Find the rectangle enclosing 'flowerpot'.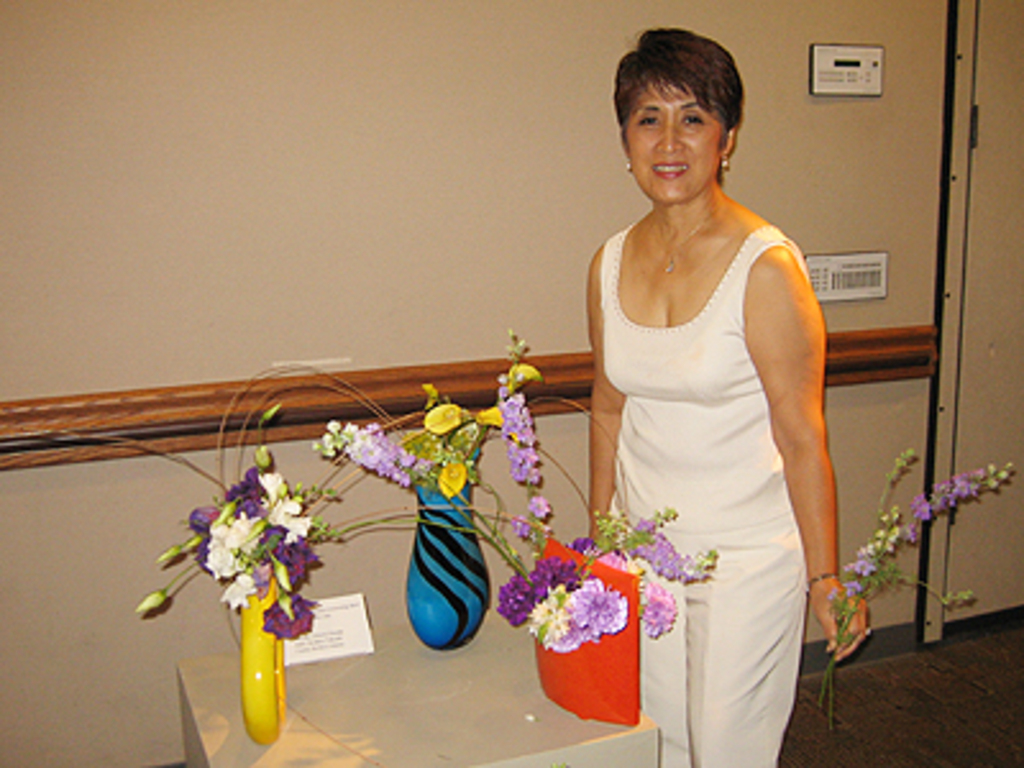
region(233, 604, 289, 750).
